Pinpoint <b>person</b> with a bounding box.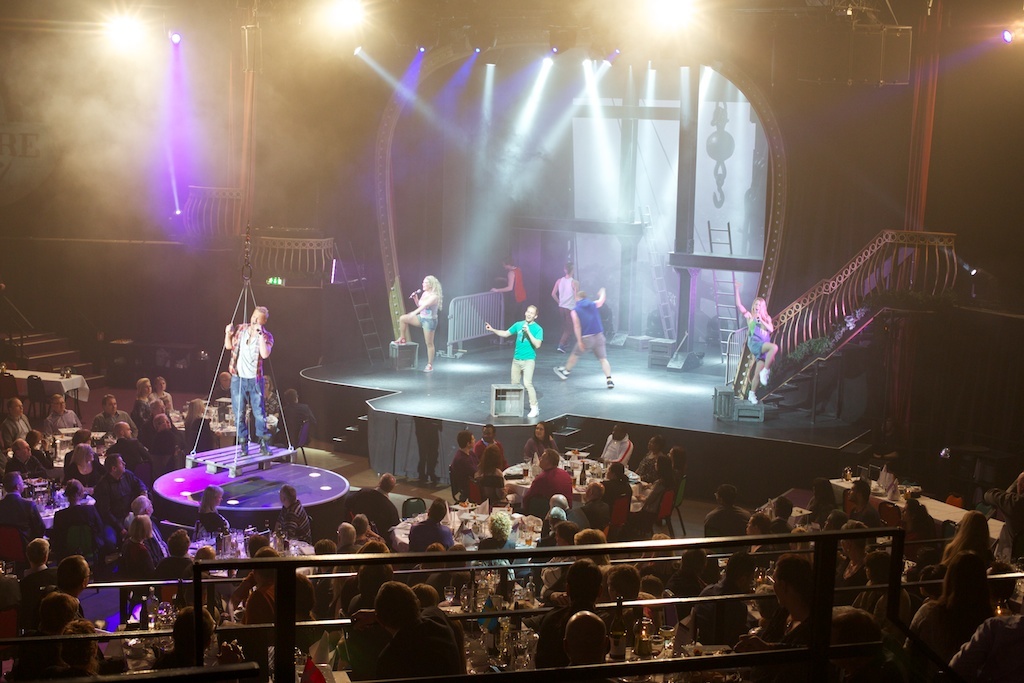
515 419 563 459.
